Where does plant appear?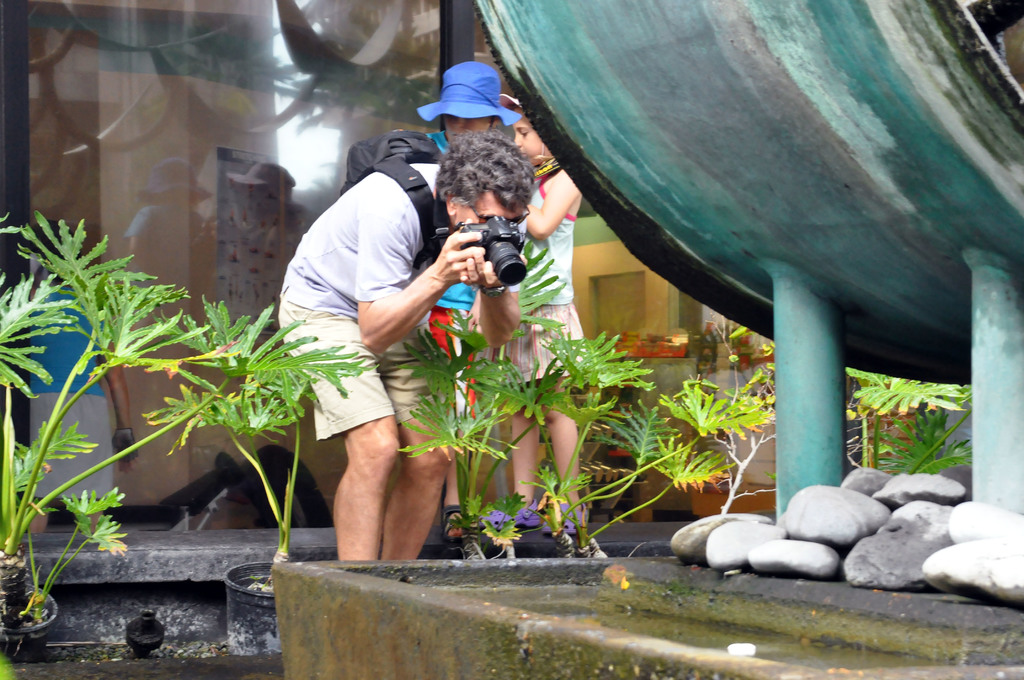
Appears at <box>10,482,131,623</box>.
